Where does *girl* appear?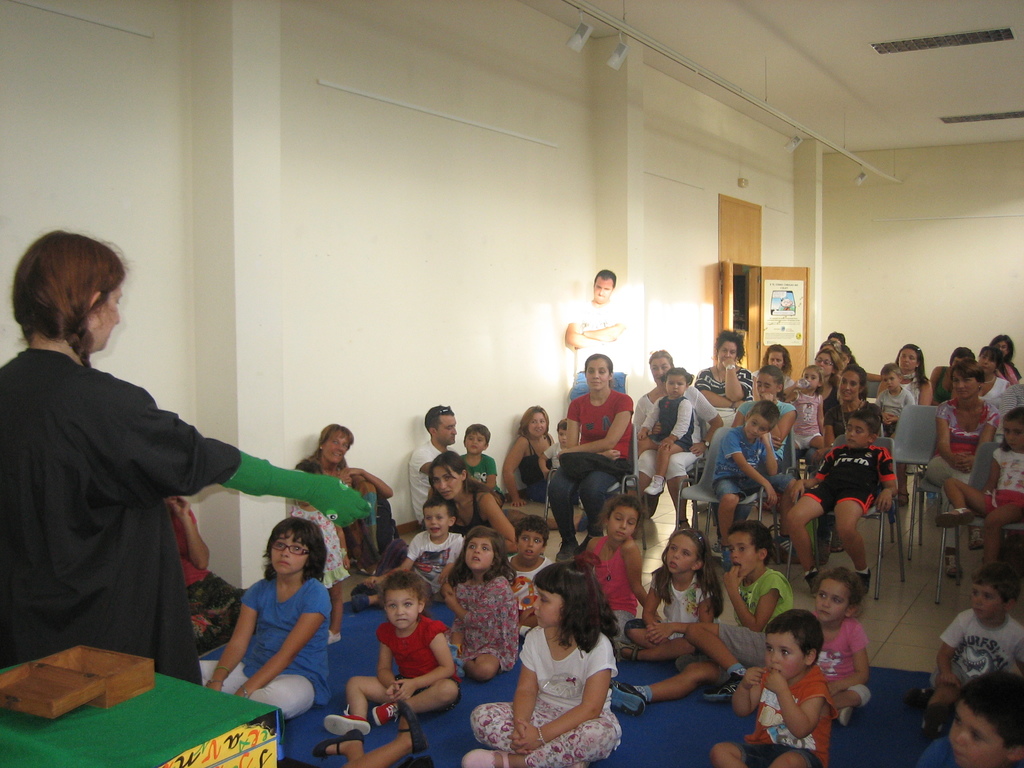
Appears at <region>323, 572, 461, 739</region>.
